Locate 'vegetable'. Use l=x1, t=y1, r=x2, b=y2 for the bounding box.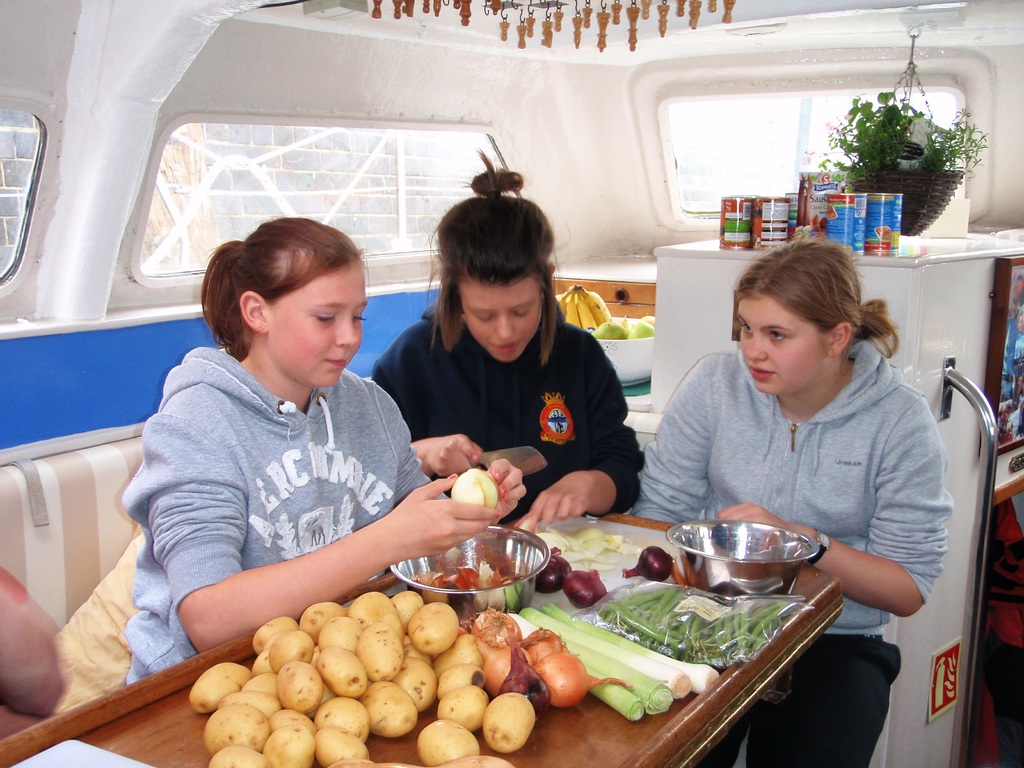
l=502, t=611, r=643, b=726.
